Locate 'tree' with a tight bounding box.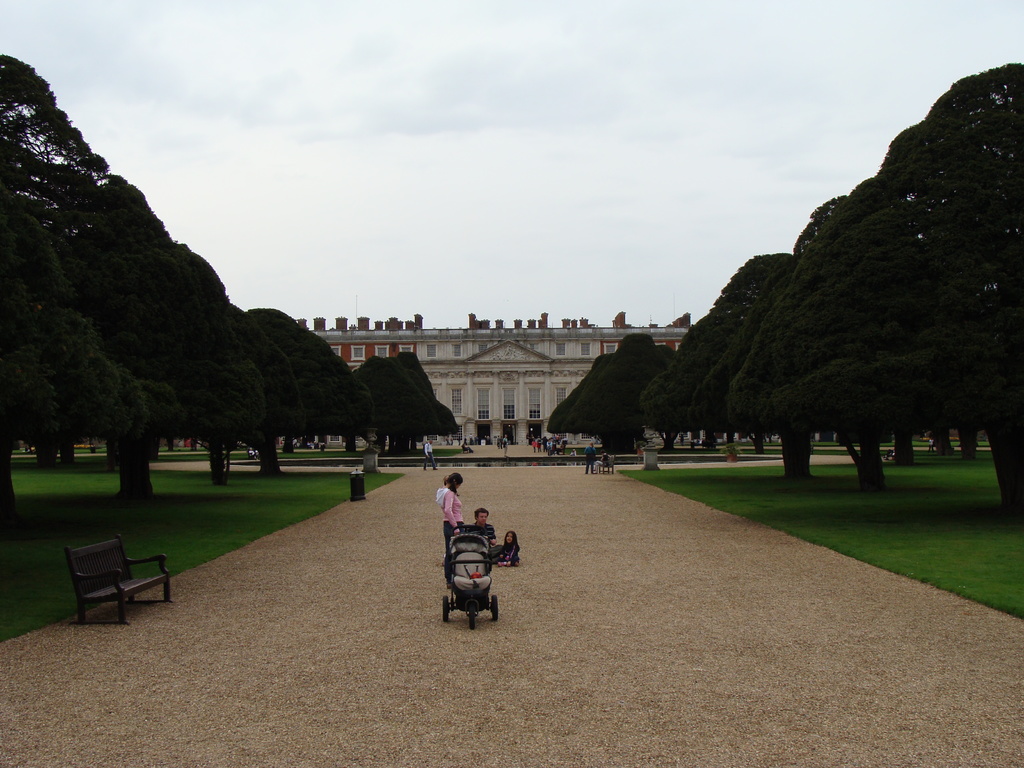
<region>246, 302, 374, 471</region>.
